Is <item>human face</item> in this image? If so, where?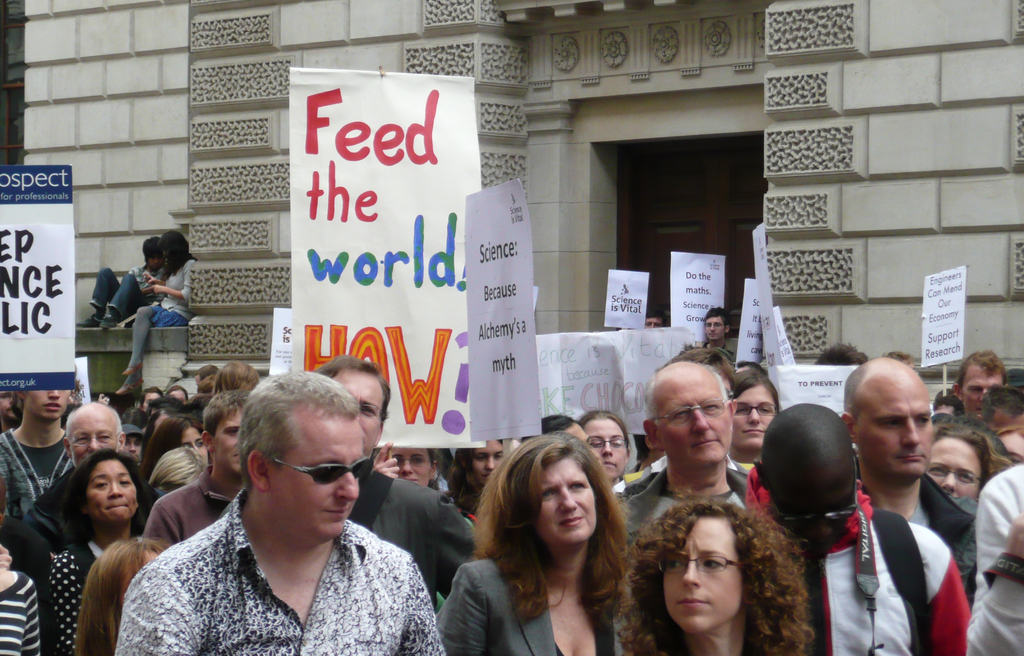
Yes, at {"x1": 656, "y1": 376, "x2": 735, "y2": 464}.
